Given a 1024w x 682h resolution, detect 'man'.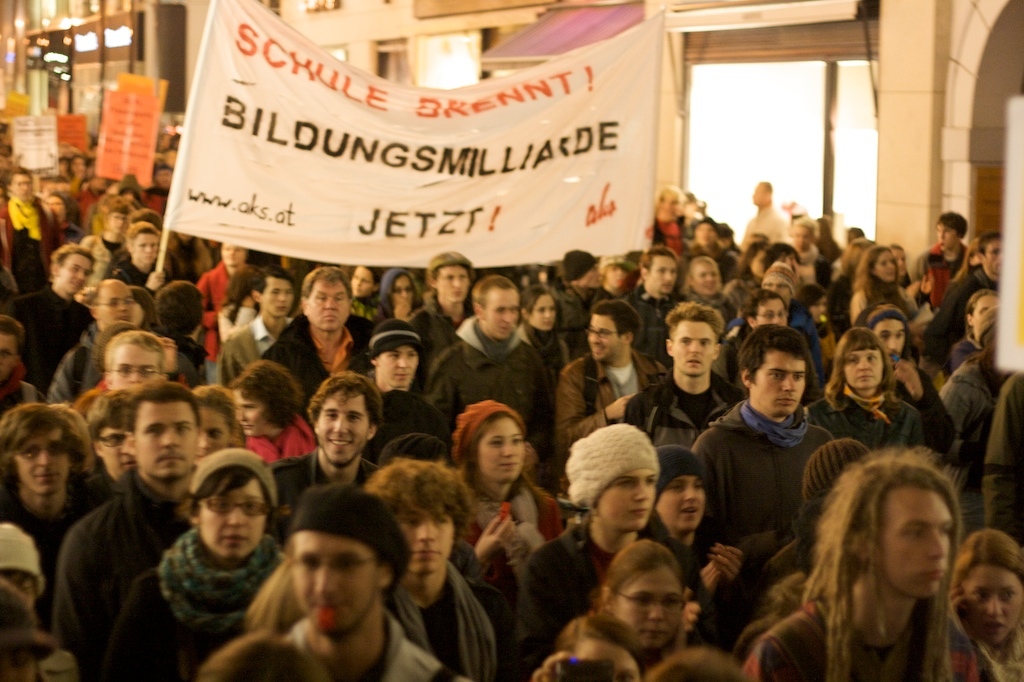
bbox=[624, 301, 743, 453].
